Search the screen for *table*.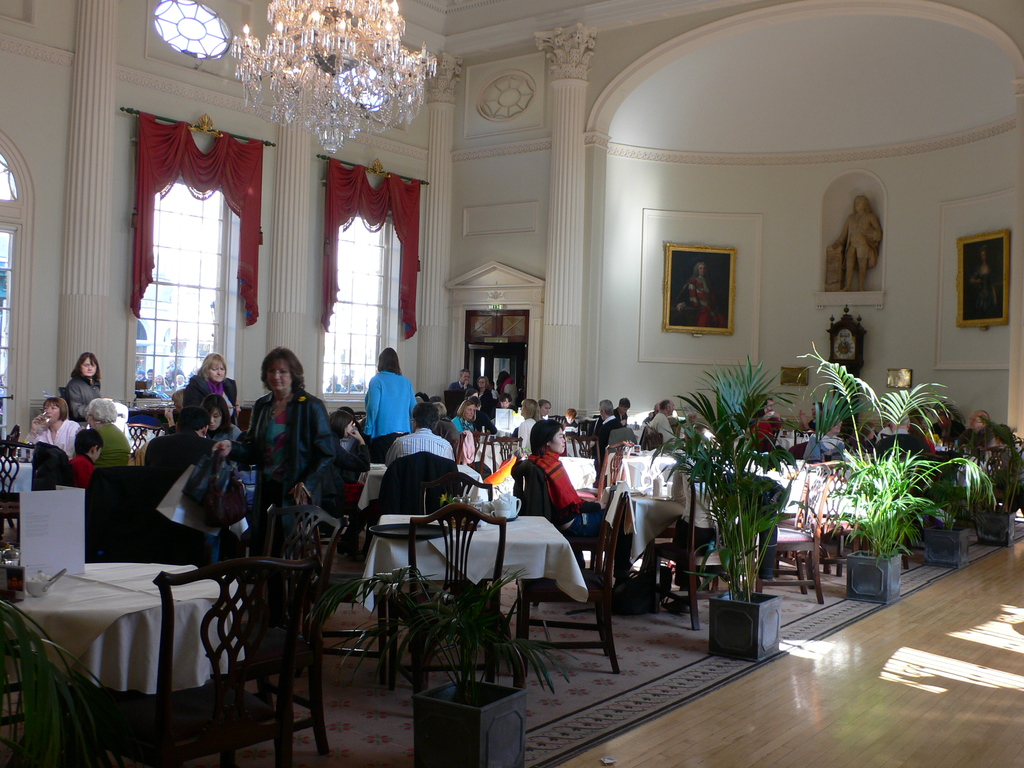
Found at l=0, t=558, r=251, b=697.
